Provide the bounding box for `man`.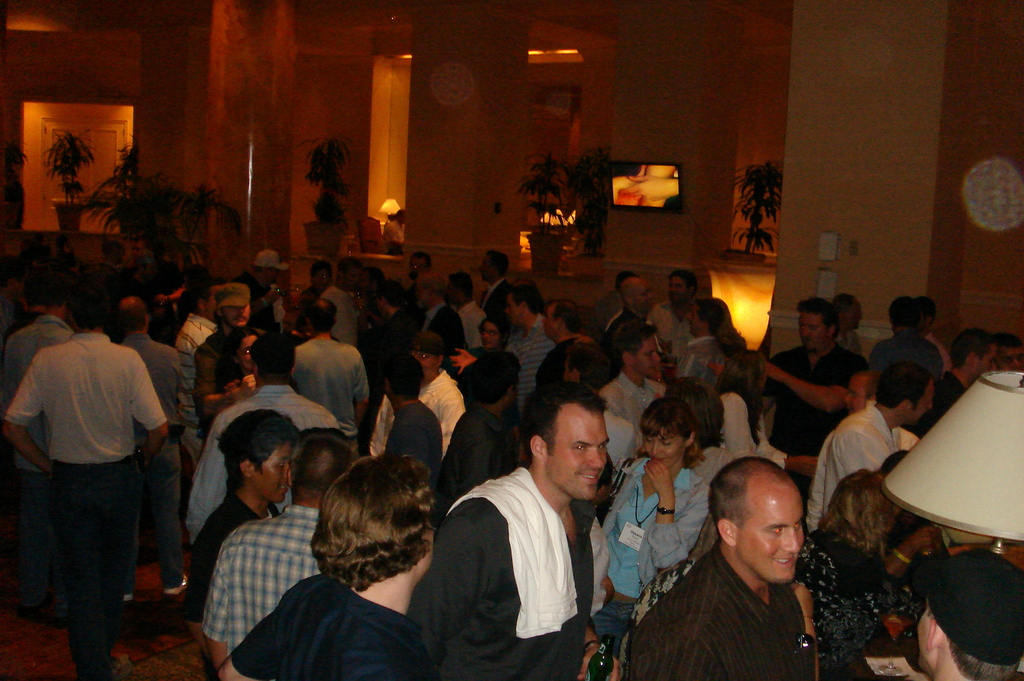
589 270 638 340.
